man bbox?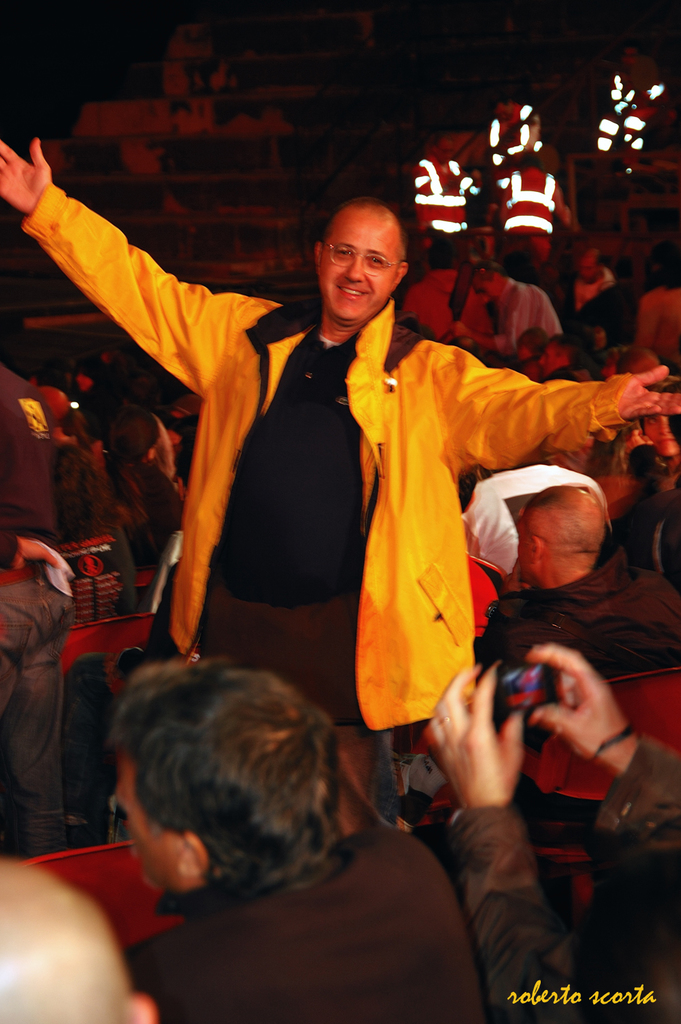
detection(112, 655, 489, 1023)
